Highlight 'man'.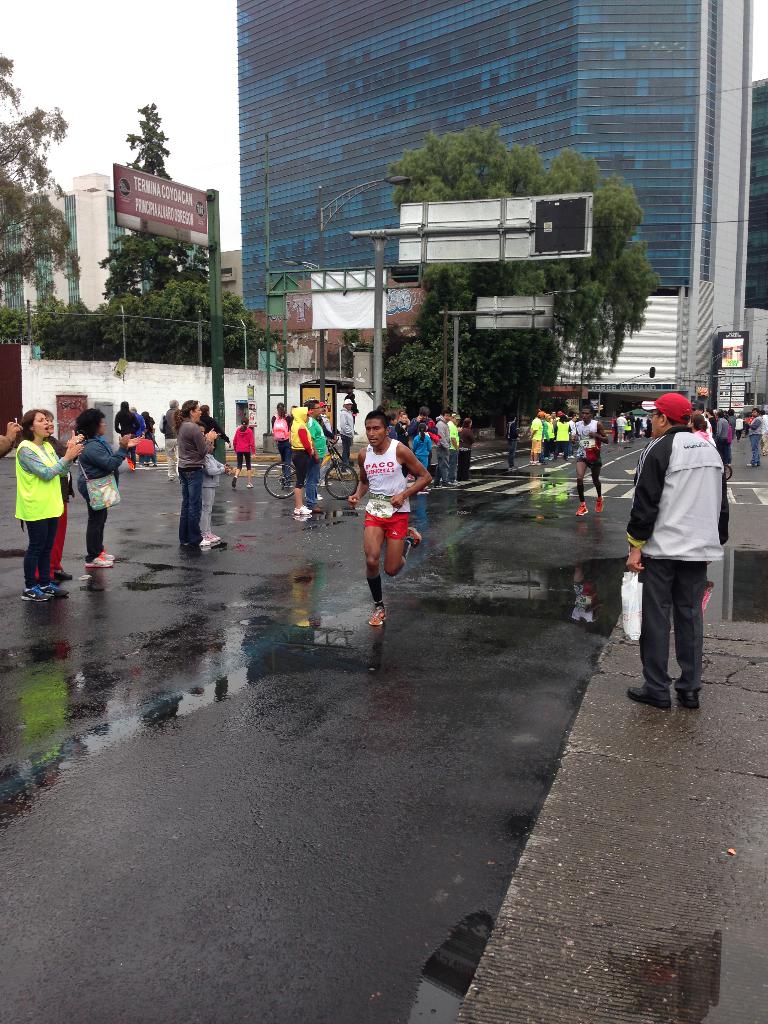
Highlighted region: box=[200, 403, 238, 452].
